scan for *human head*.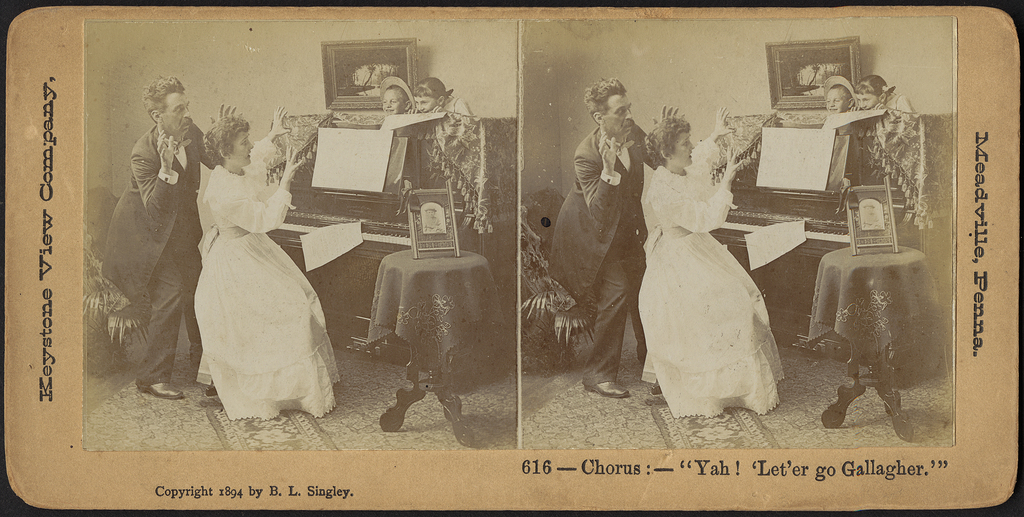
Scan result: [x1=824, y1=77, x2=856, y2=113].
